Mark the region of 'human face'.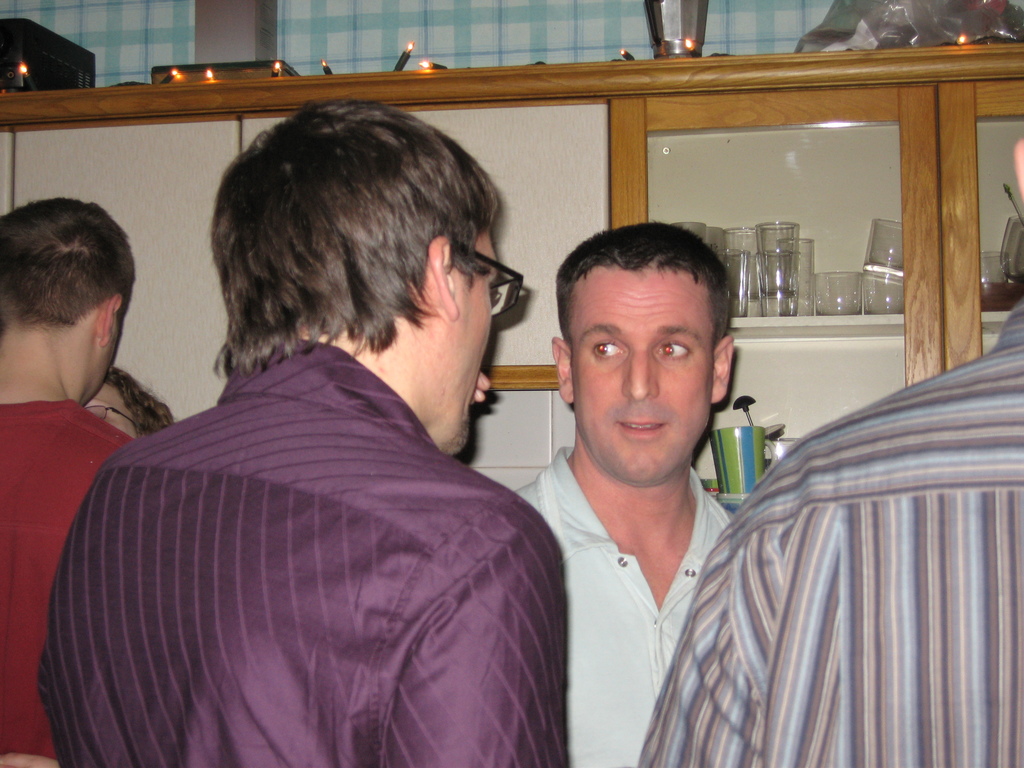
Region: pyautogui.locateOnScreen(572, 262, 714, 485).
